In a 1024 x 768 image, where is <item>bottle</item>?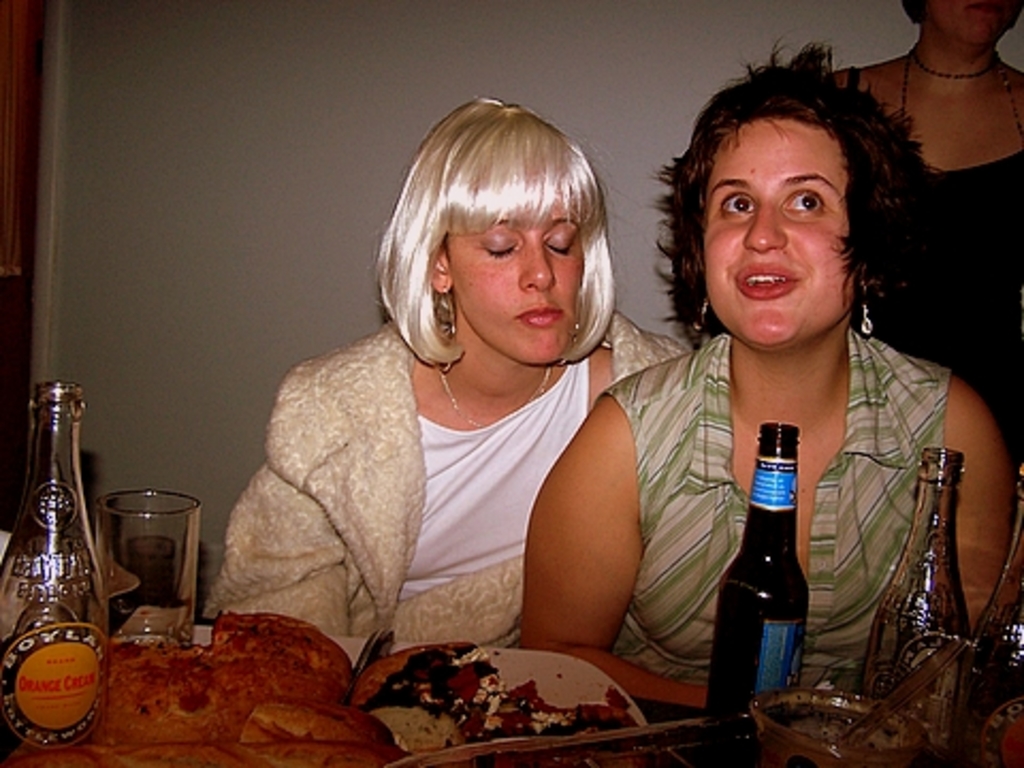
Rect(704, 425, 813, 715).
